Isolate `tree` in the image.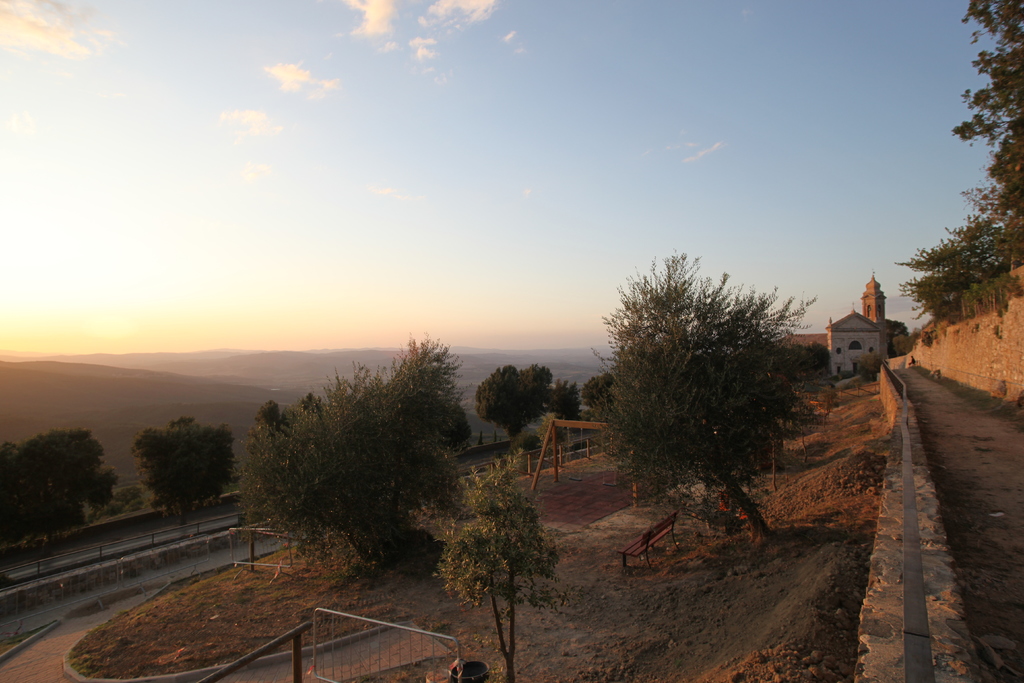
Isolated region: detection(237, 331, 464, 584).
